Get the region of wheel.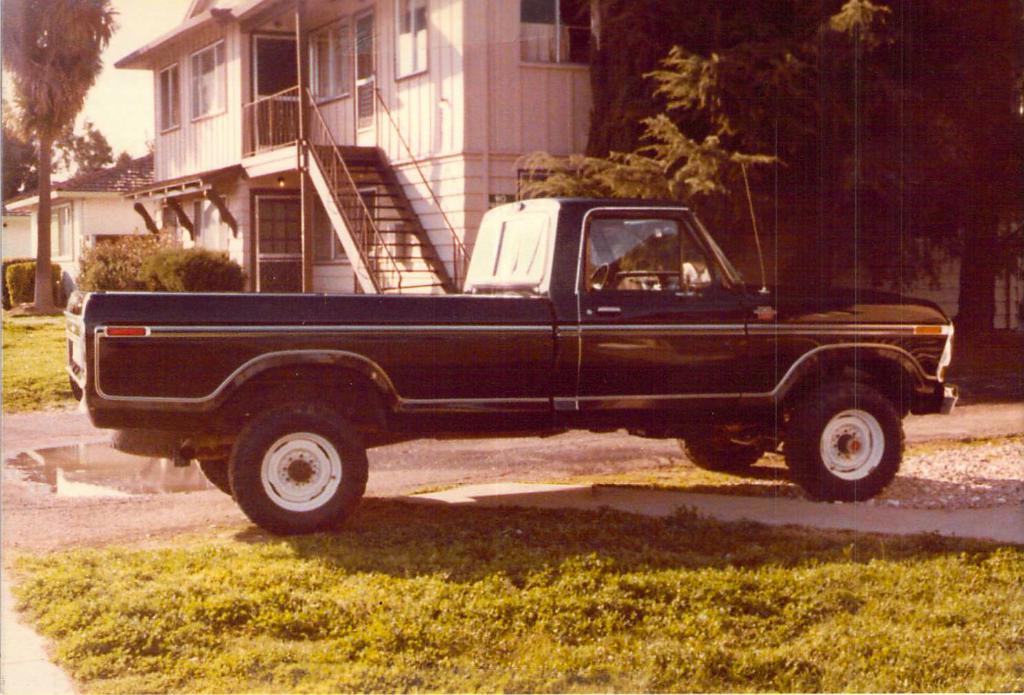
BBox(591, 262, 613, 290).
